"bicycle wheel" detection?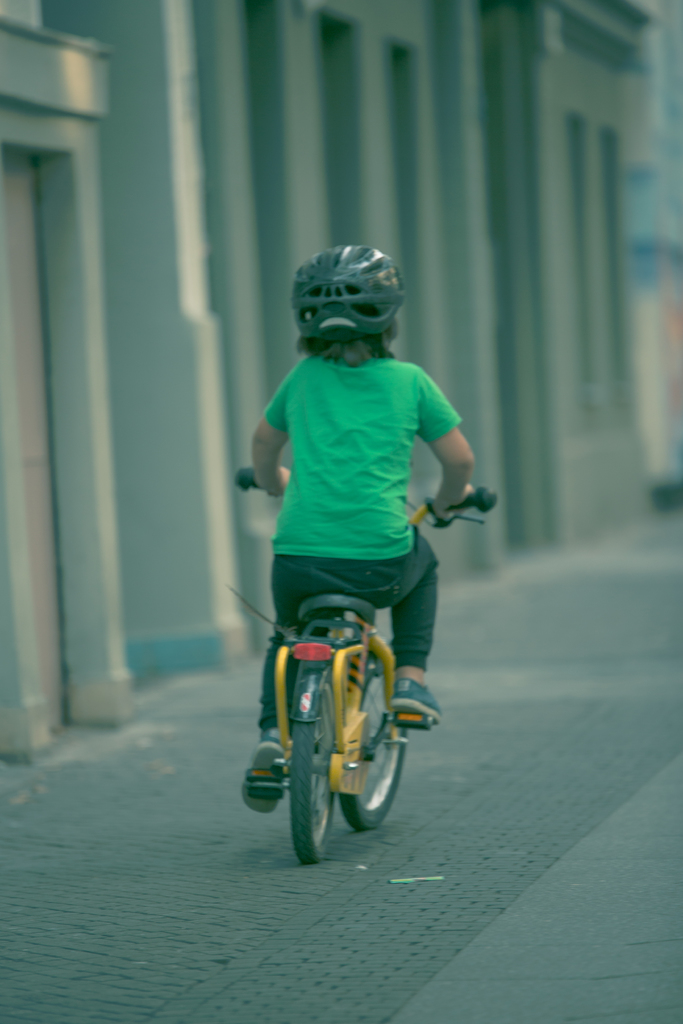
[left=287, top=241, right=406, bottom=342]
